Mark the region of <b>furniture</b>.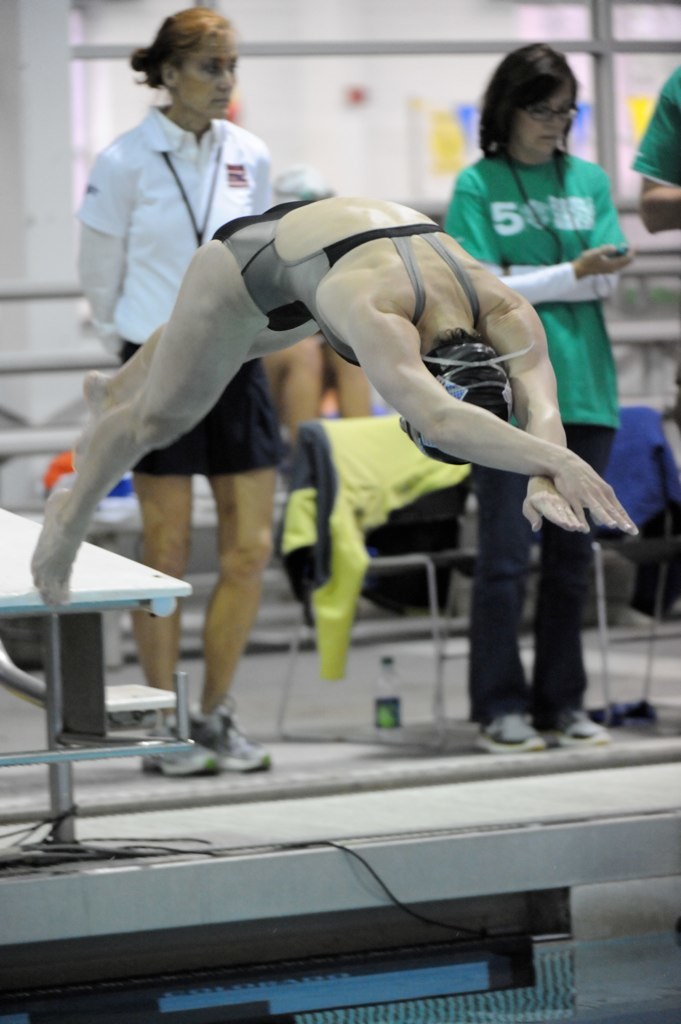
Region: Rect(581, 407, 680, 719).
